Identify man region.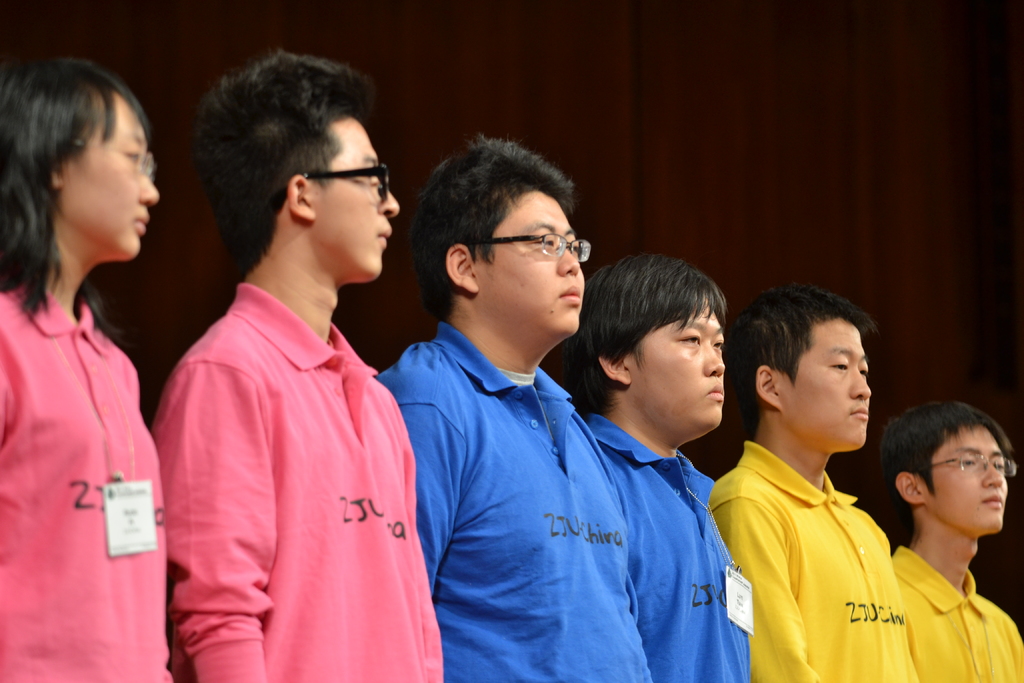
Region: x1=706, y1=274, x2=922, y2=682.
